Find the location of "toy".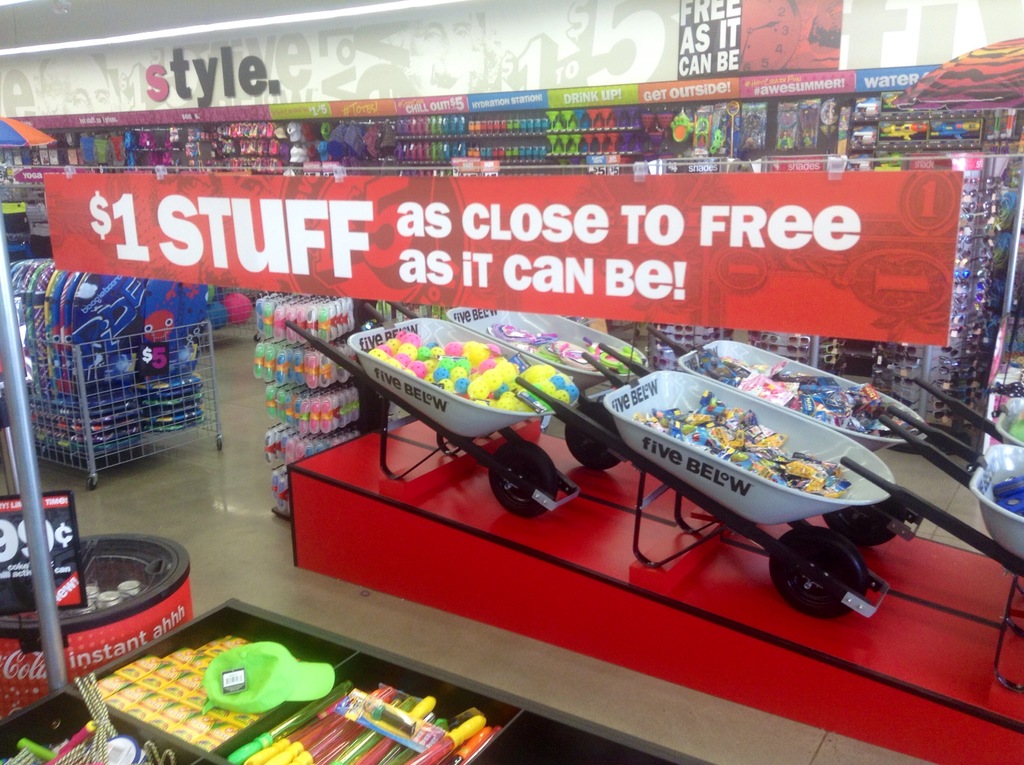
Location: l=815, t=100, r=838, b=150.
